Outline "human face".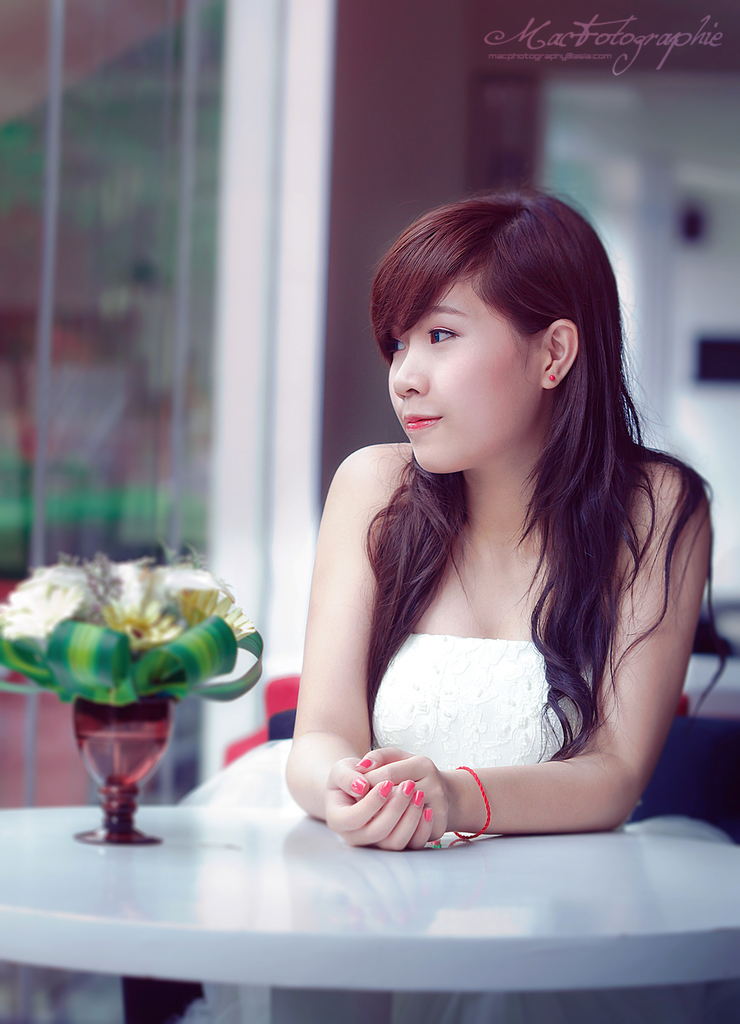
Outline: [x1=387, y1=273, x2=544, y2=475].
